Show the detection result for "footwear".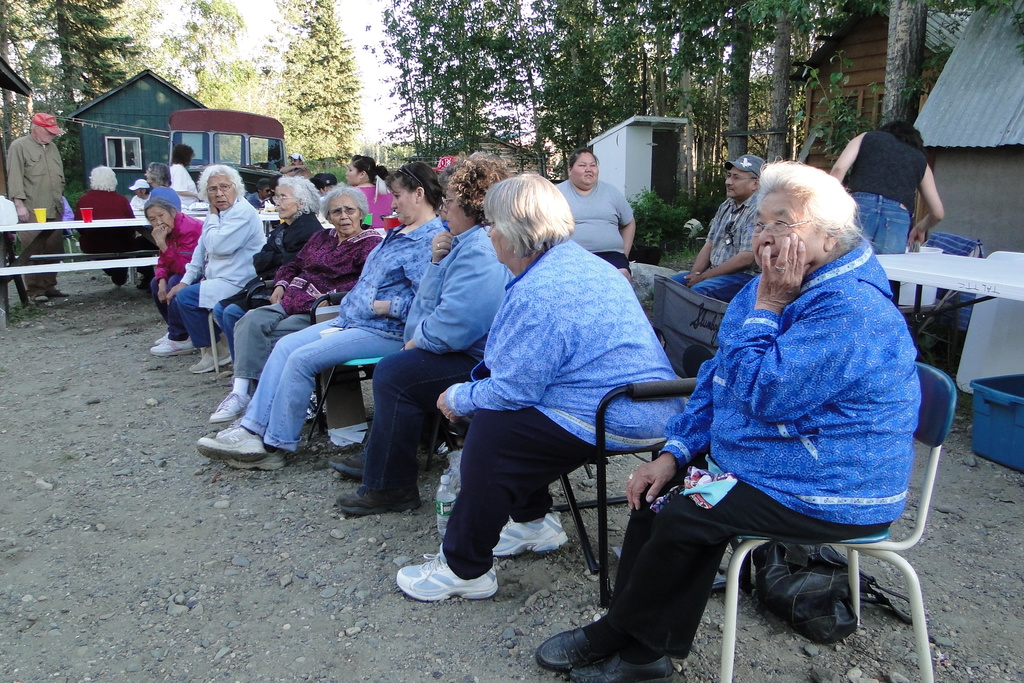
l=50, t=289, r=74, b=299.
